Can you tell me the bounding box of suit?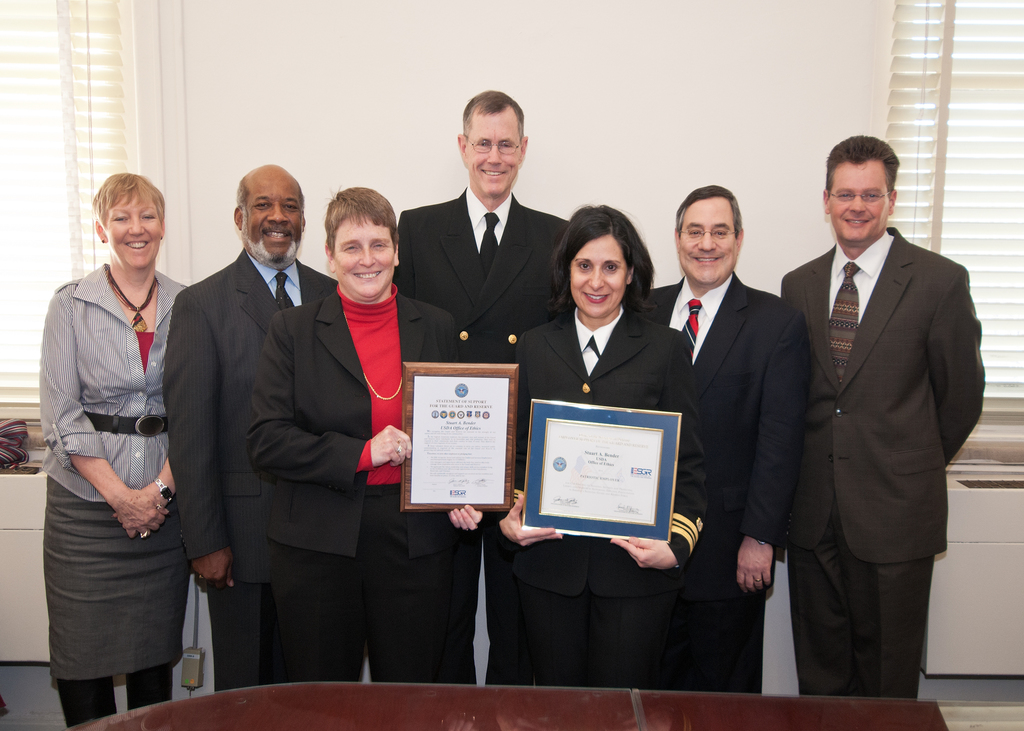
[243, 288, 465, 674].
